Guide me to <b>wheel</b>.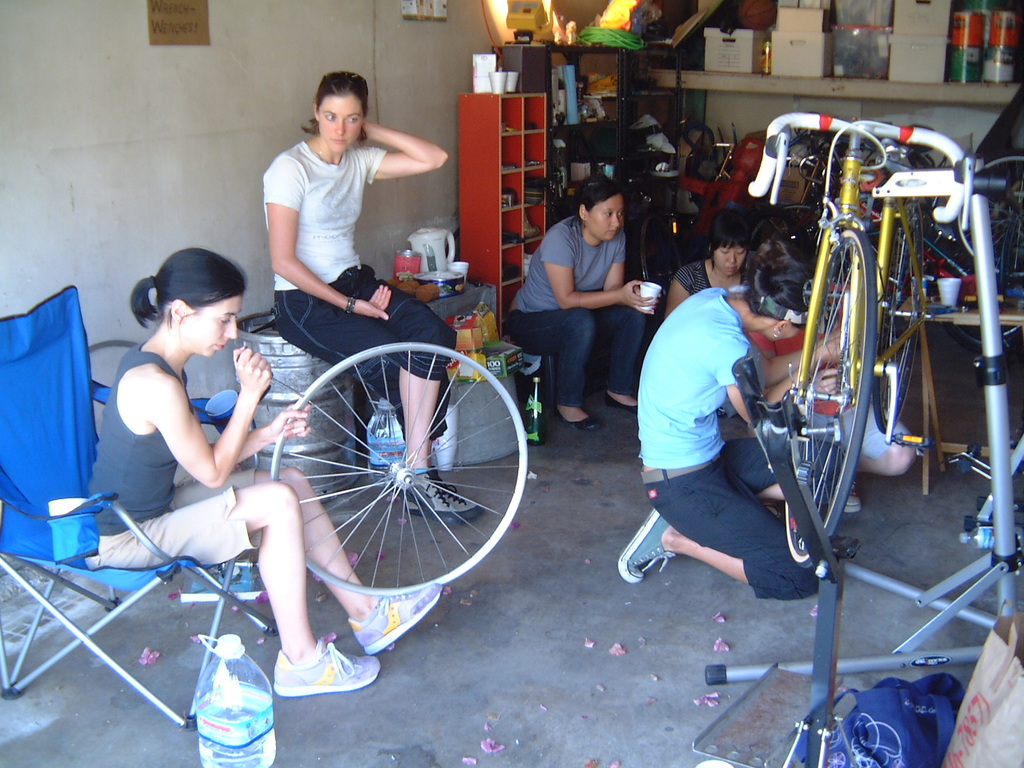
Guidance: pyautogui.locateOnScreen(952, 142, 1023, 280).
